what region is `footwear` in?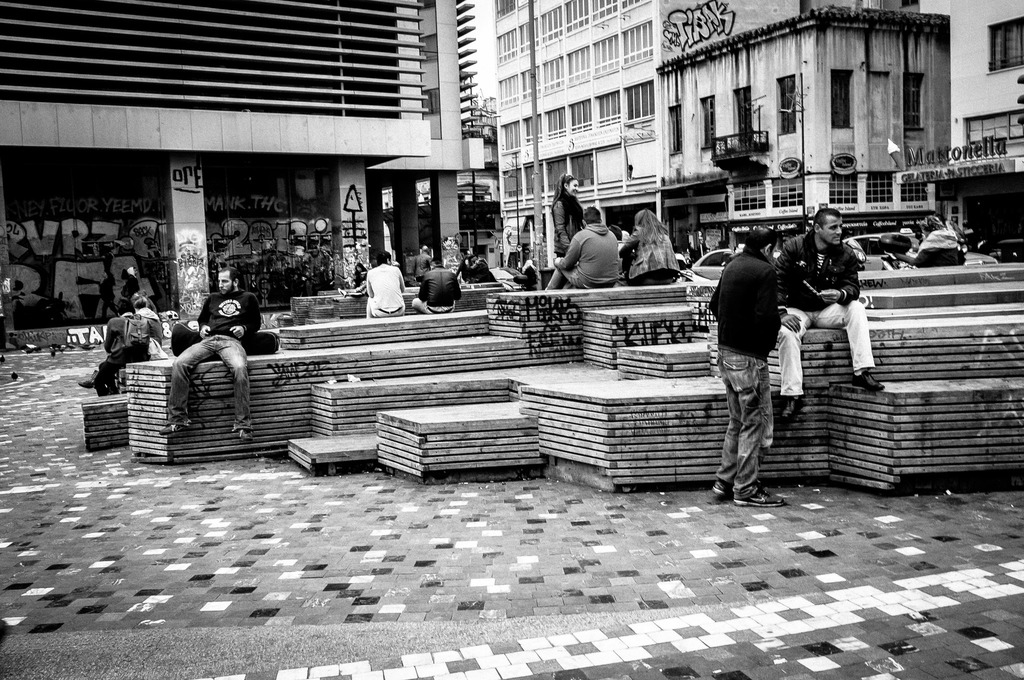
region(713, 480, 733, 498).
